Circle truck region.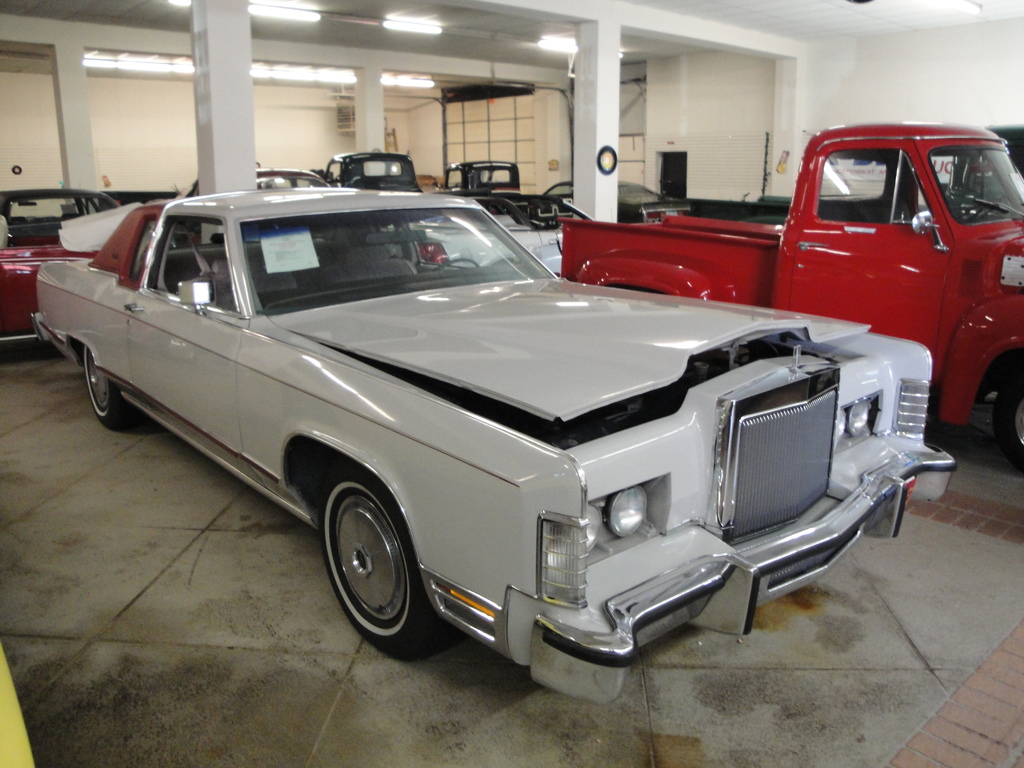
Region: <region>431, 156, 572, 230</region>.
